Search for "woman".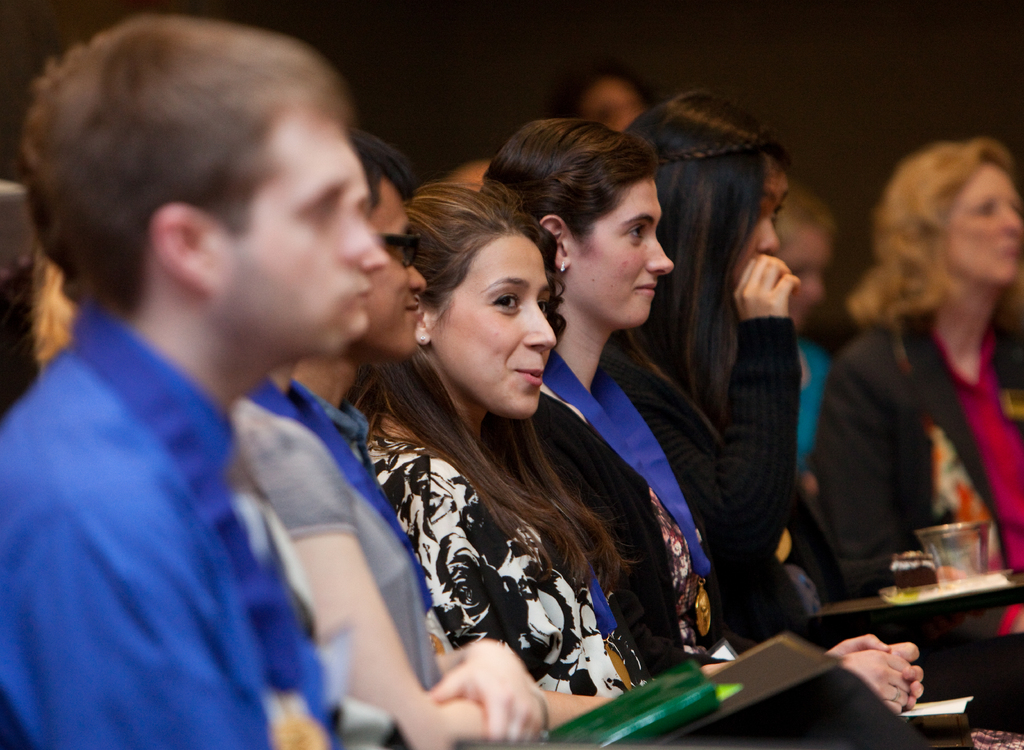
Found at [x1=358, y1=172, x2=947, y2=749].
